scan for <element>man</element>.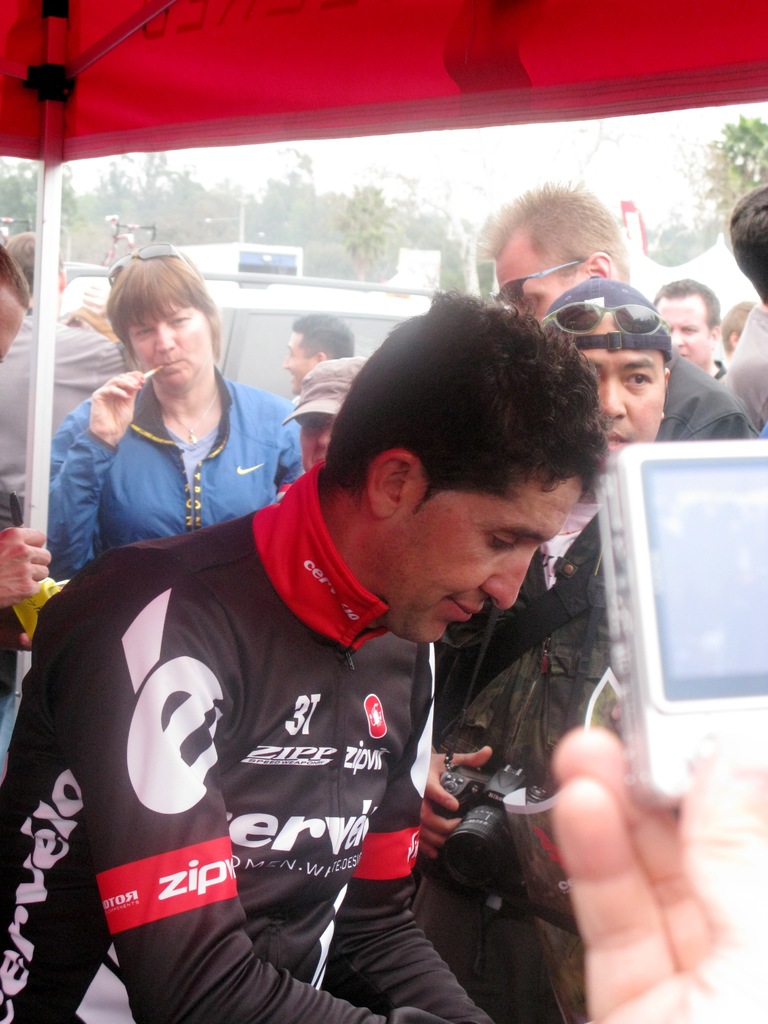
Scan result: crop(466, 171, 751, 433).
